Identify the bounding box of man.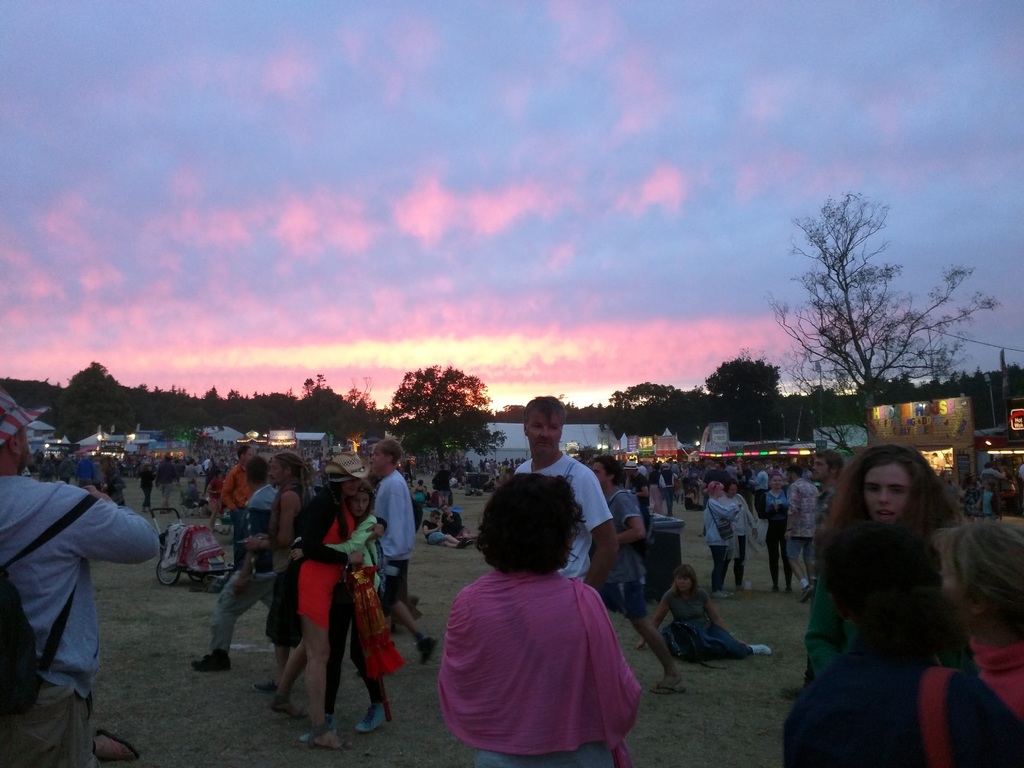
bbox=[501, 397, 609, 584].
